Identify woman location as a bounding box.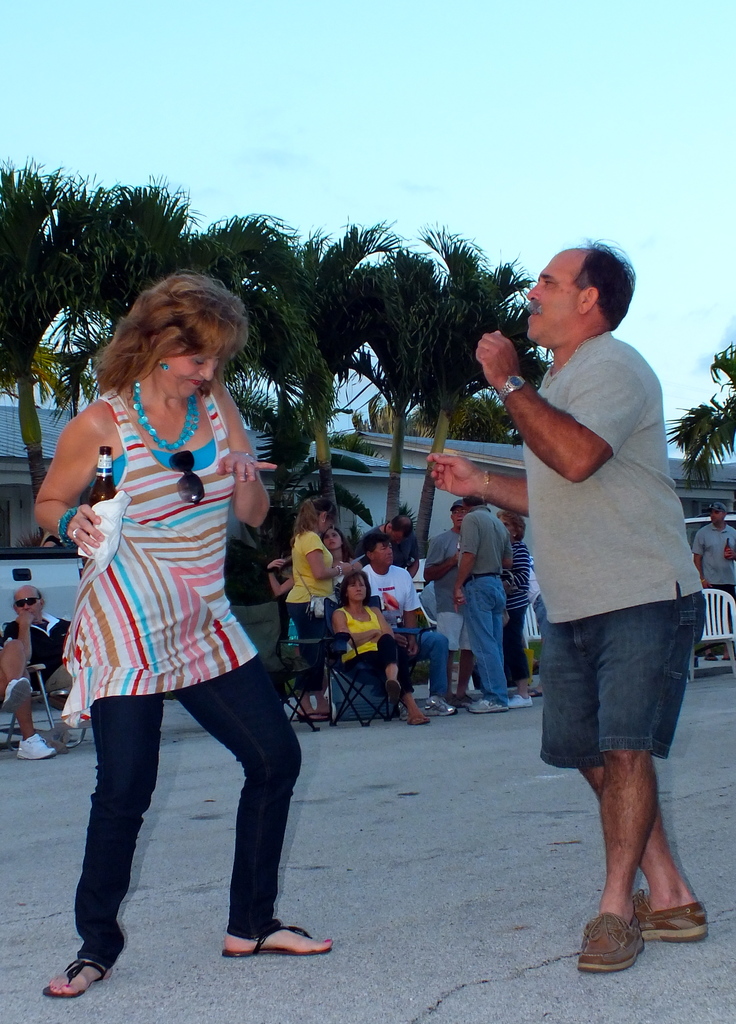
box(499, 509, 532, 707).
